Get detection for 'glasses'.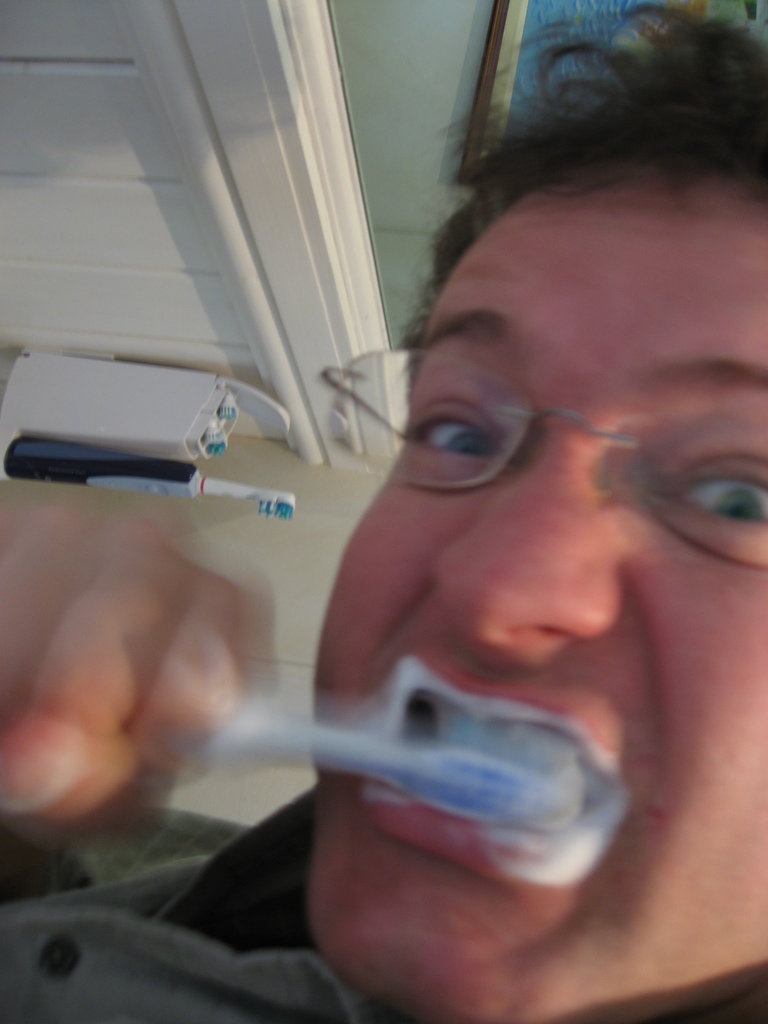
Detection: bbox(307, 337, 767, 552).
